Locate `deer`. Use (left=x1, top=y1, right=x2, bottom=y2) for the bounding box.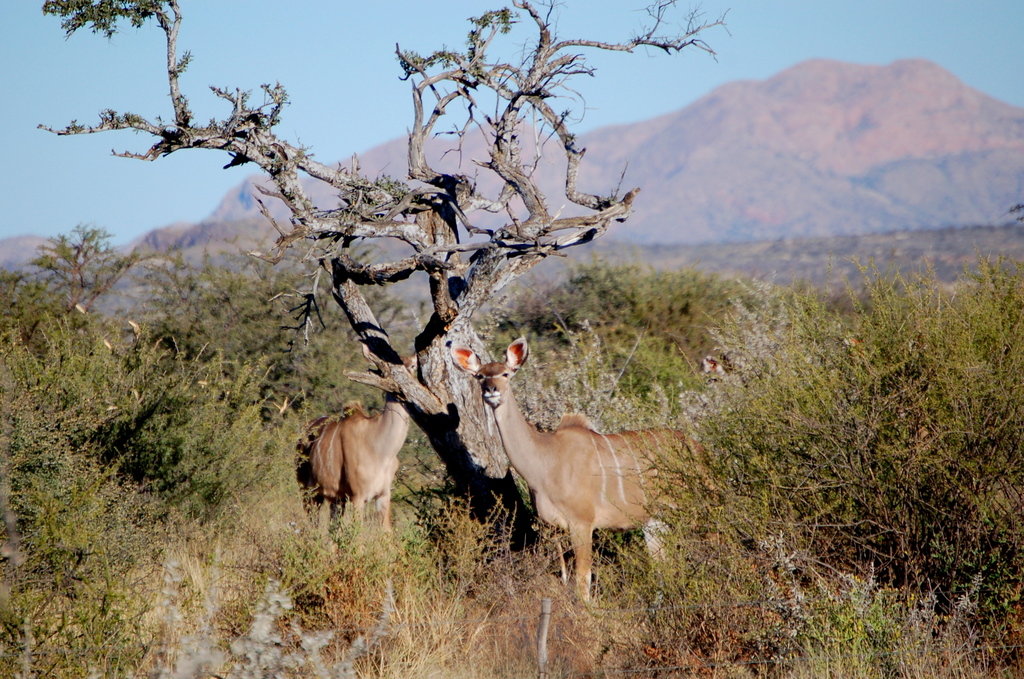
(left=296, top=347, right=415, bottom=564).
